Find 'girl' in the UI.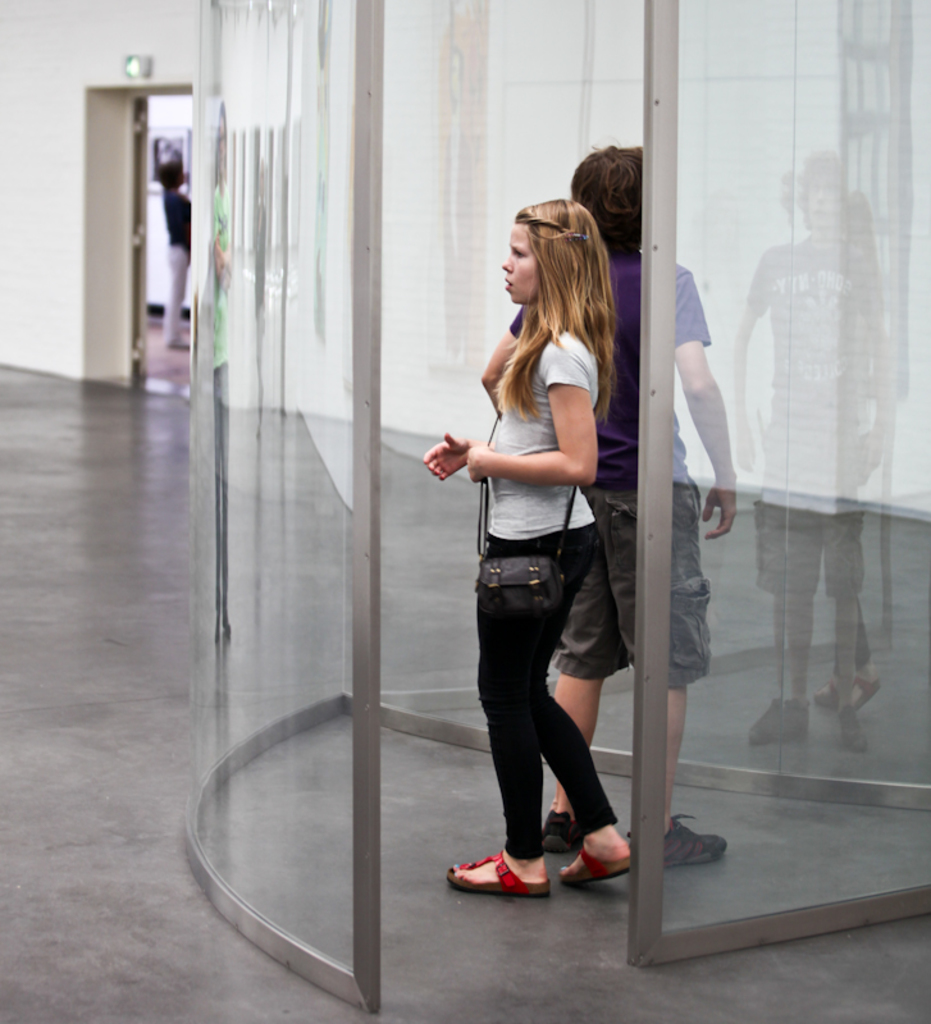
UI element at pyautogui.locateOnScreen(419, 192, 636, 895).
